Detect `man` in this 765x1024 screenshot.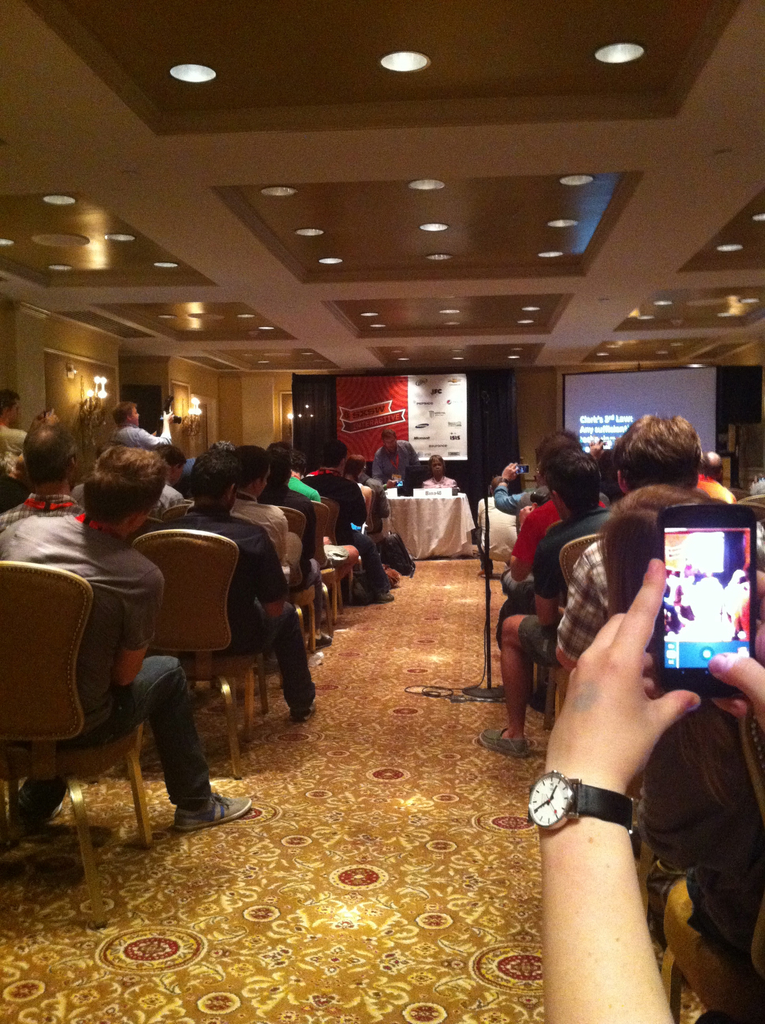
Detection: (17, 415, 221, 861).
